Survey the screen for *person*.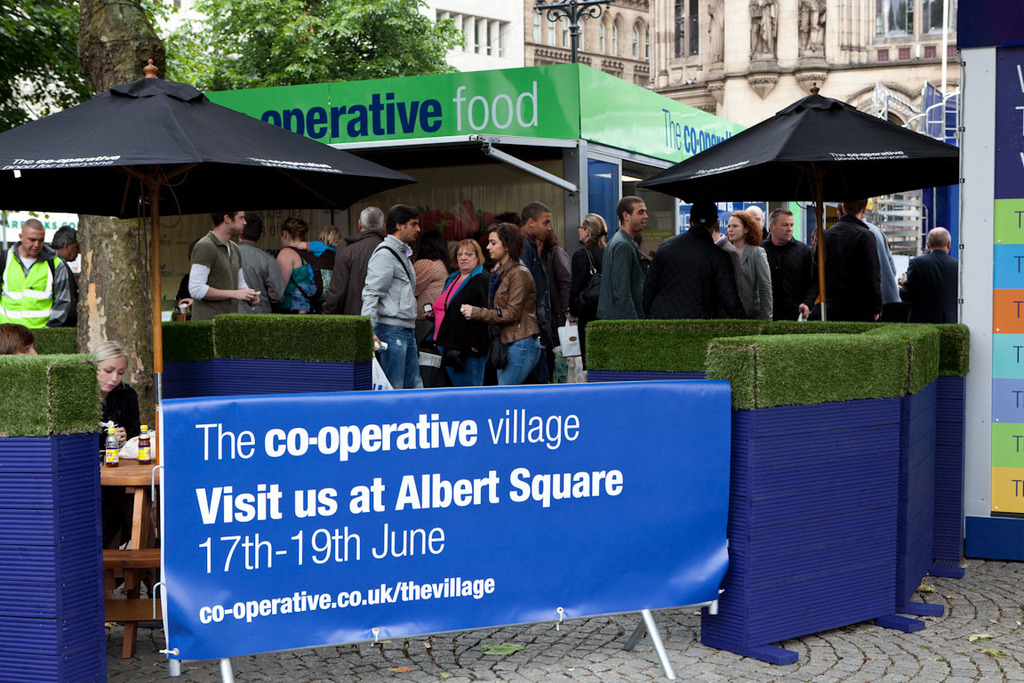
Survey found: crop(0, 322, 38, 358).
